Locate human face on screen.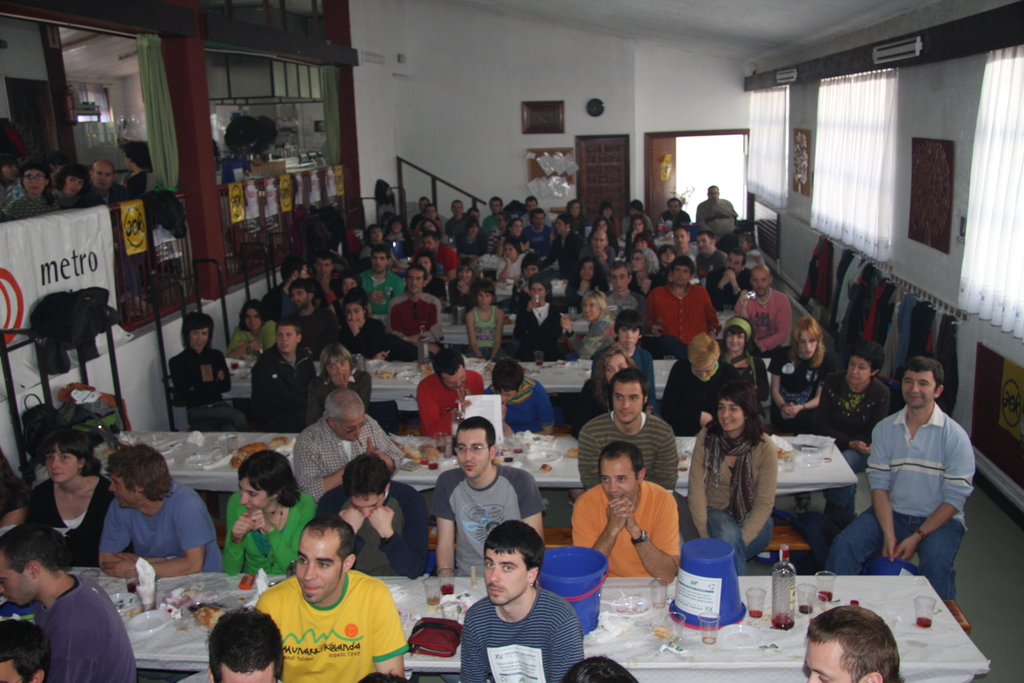
On screen at (left=611, top=270, right=628, bottom=293).
